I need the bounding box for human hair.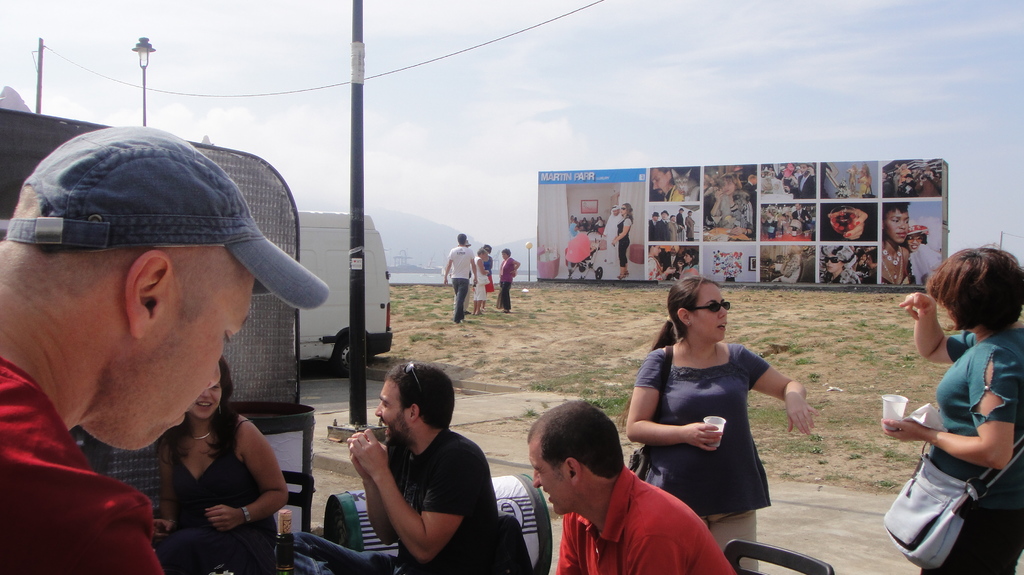
Here it is: {"left": 476, "top": 246, "right": 487, "bottom": 251}.
